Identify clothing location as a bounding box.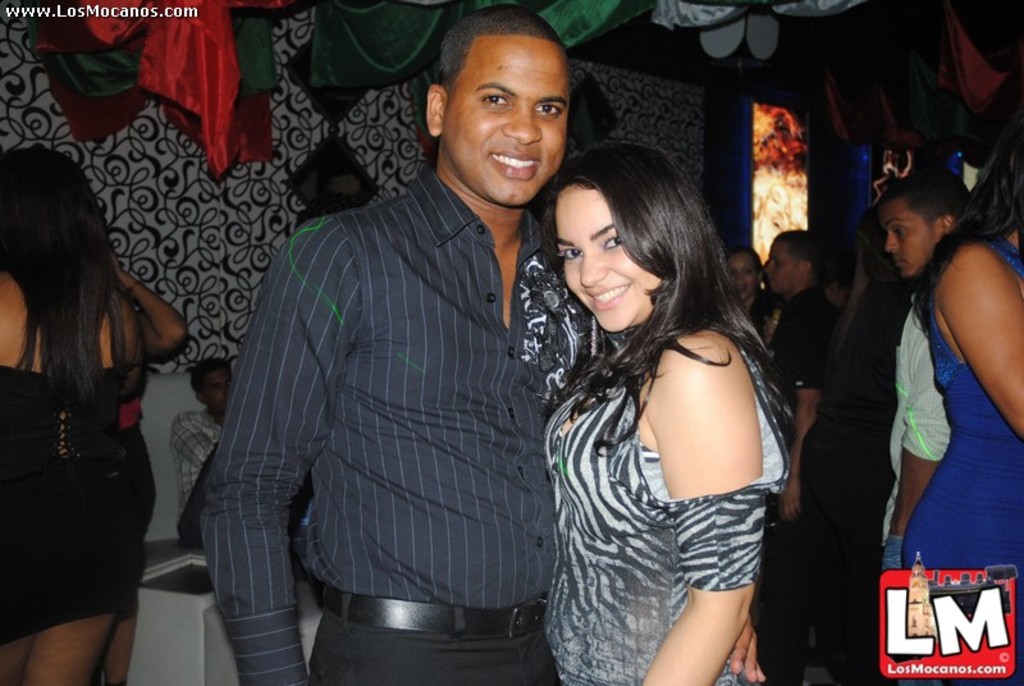
{"left": 193, "top": 125, "right": 568, "bottom": 677}.
